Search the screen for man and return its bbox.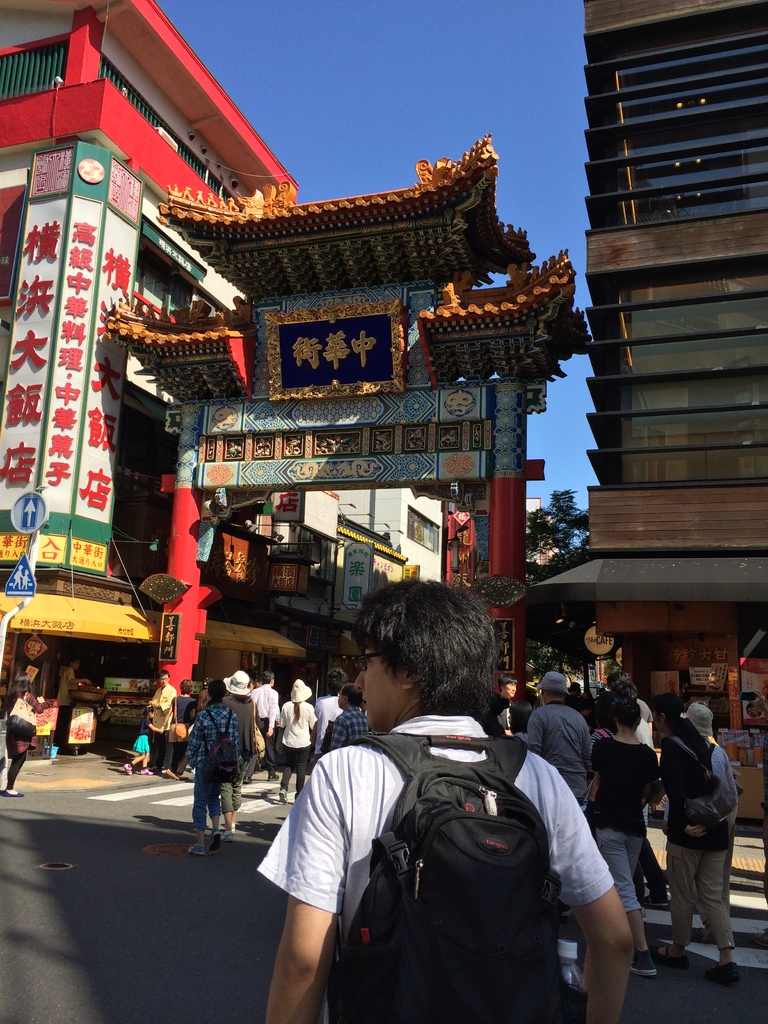
Found: box(244, 673, 284, 778).
